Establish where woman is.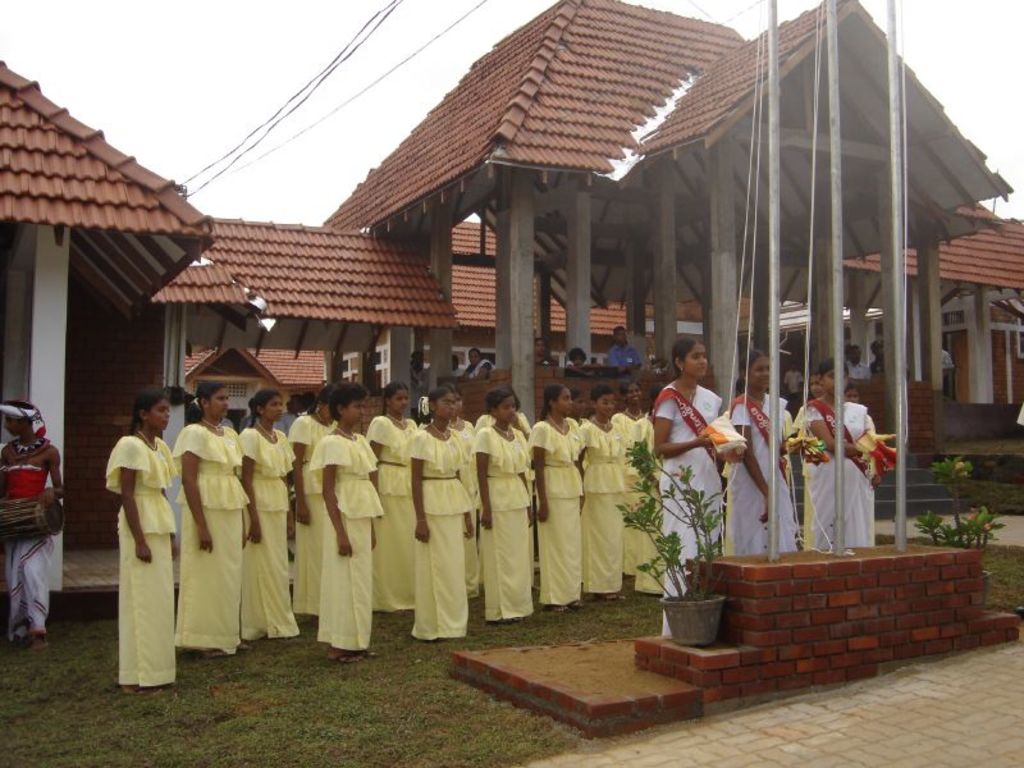
Established at <region>526, 335, 559, 370</region>.
